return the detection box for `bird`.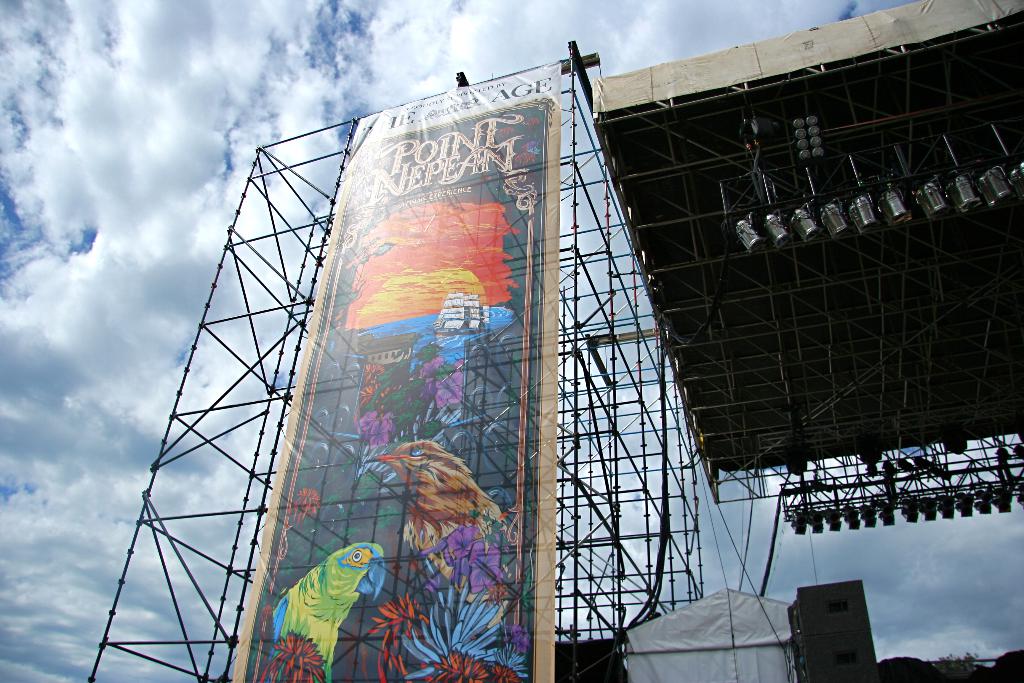
Rect(367, 437, 508, 623).
